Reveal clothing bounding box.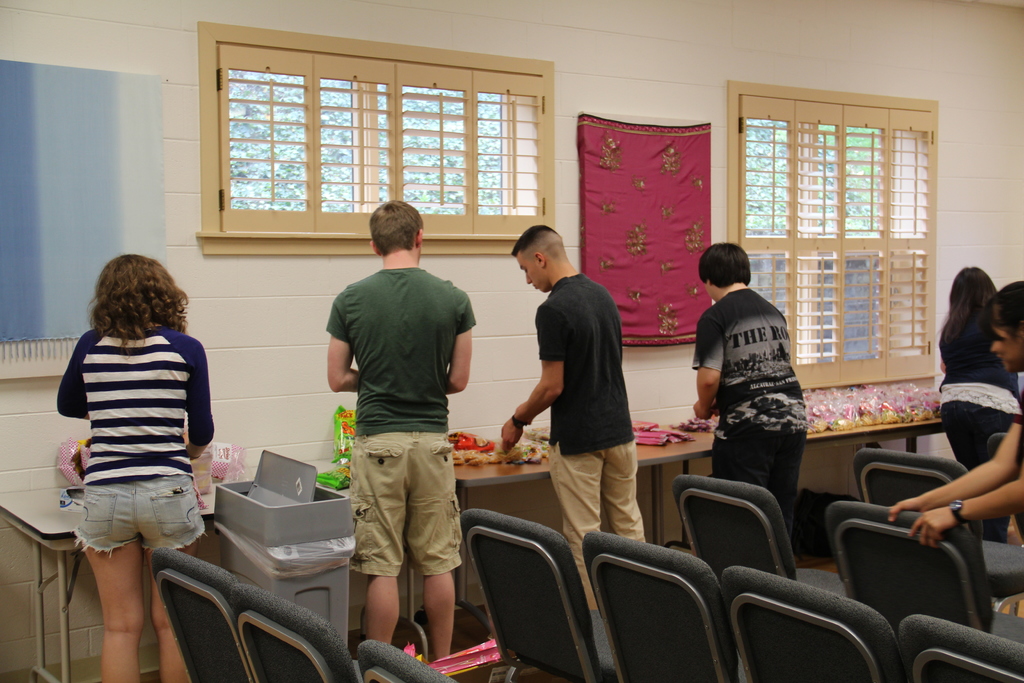
Revealed: 942/375/1013/411.
